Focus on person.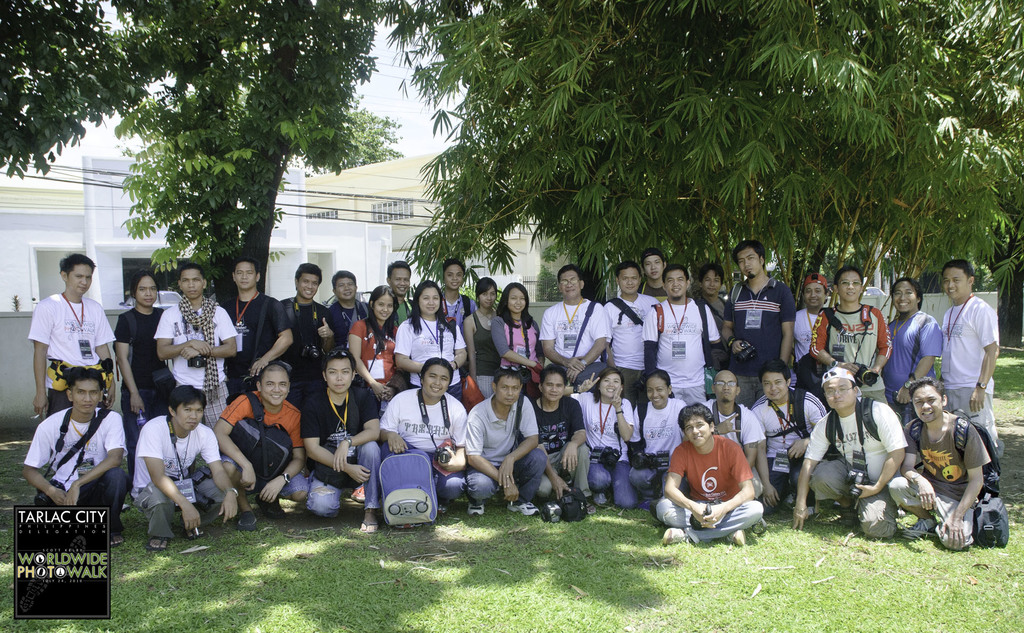
Focused at (x1=442, y1=367, x2=538, y2=510).
